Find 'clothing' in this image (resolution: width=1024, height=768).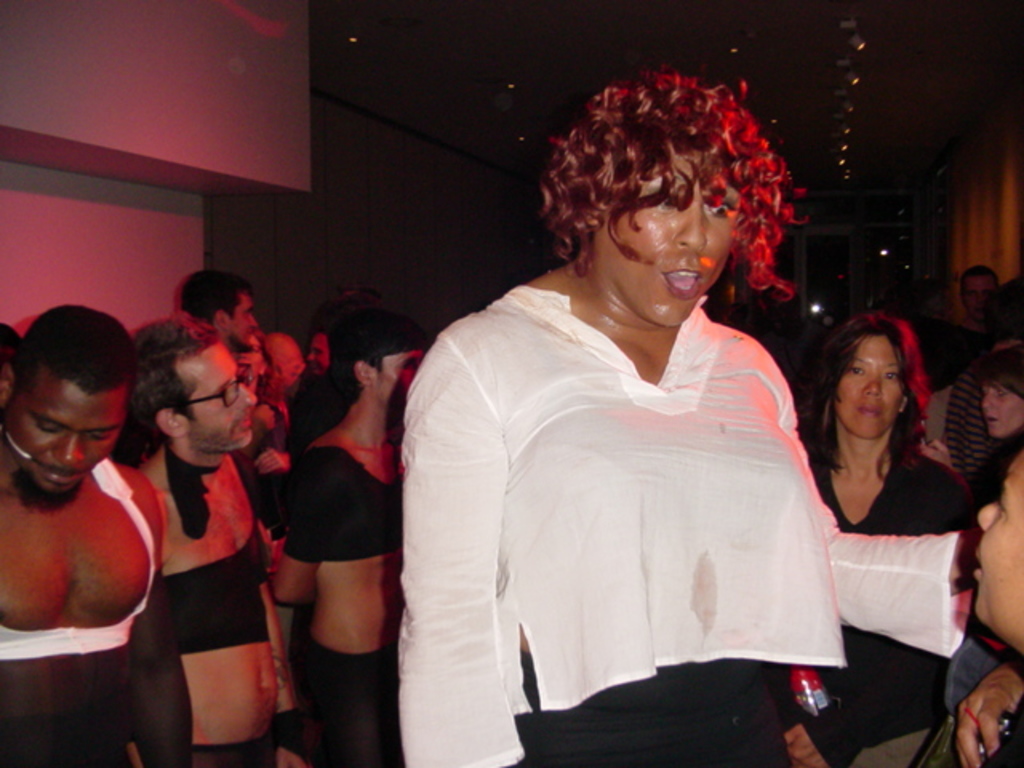
x1=246, y1=430, x2=406, y2=568.
